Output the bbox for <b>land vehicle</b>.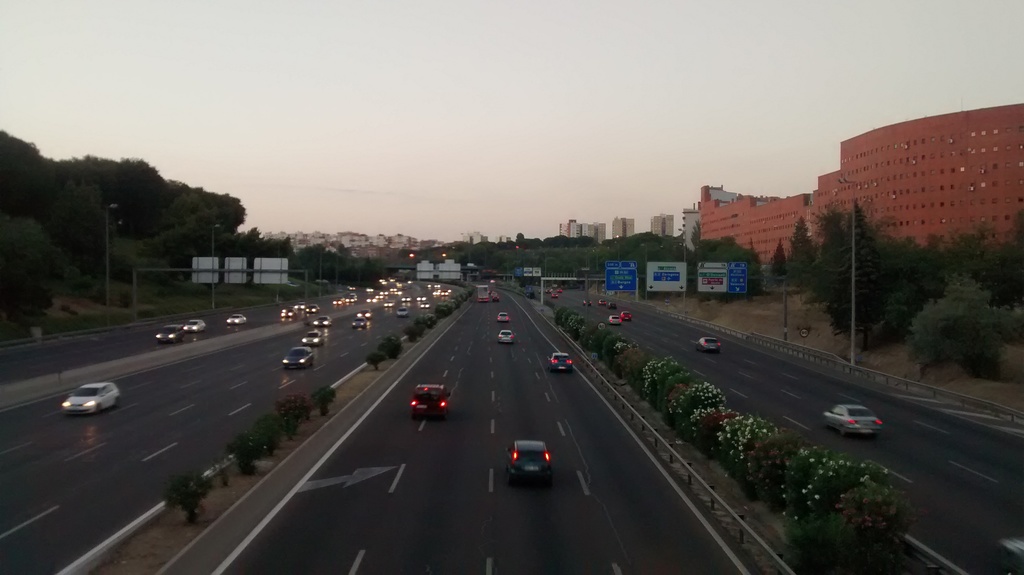
bbox(301, 332, 321, 344).
